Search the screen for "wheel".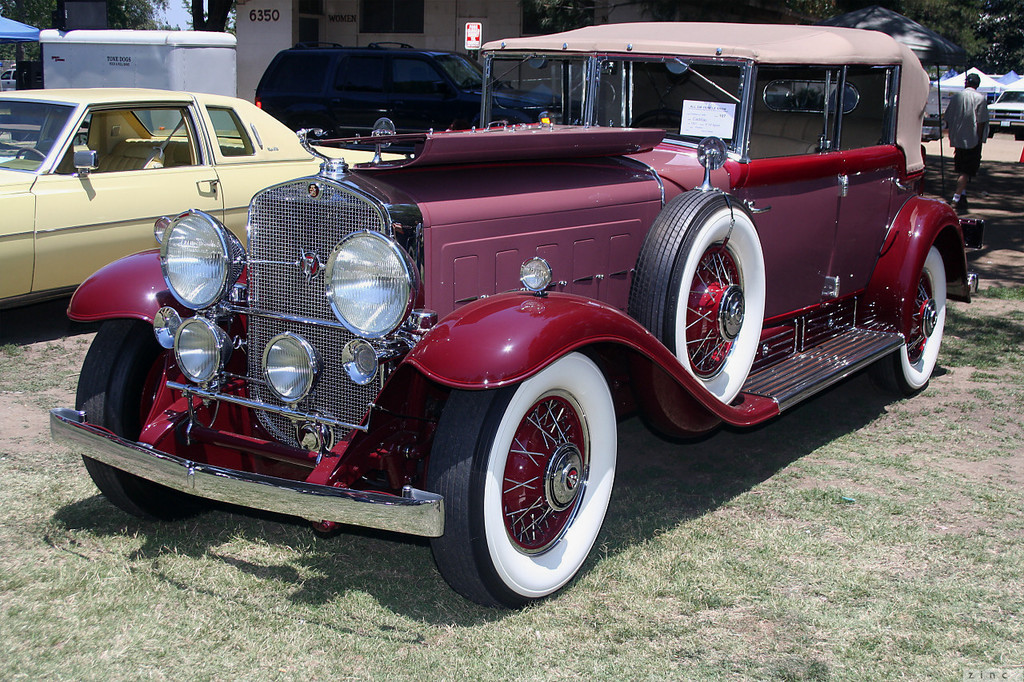
Found at crop(864, 242, 948, 391).
